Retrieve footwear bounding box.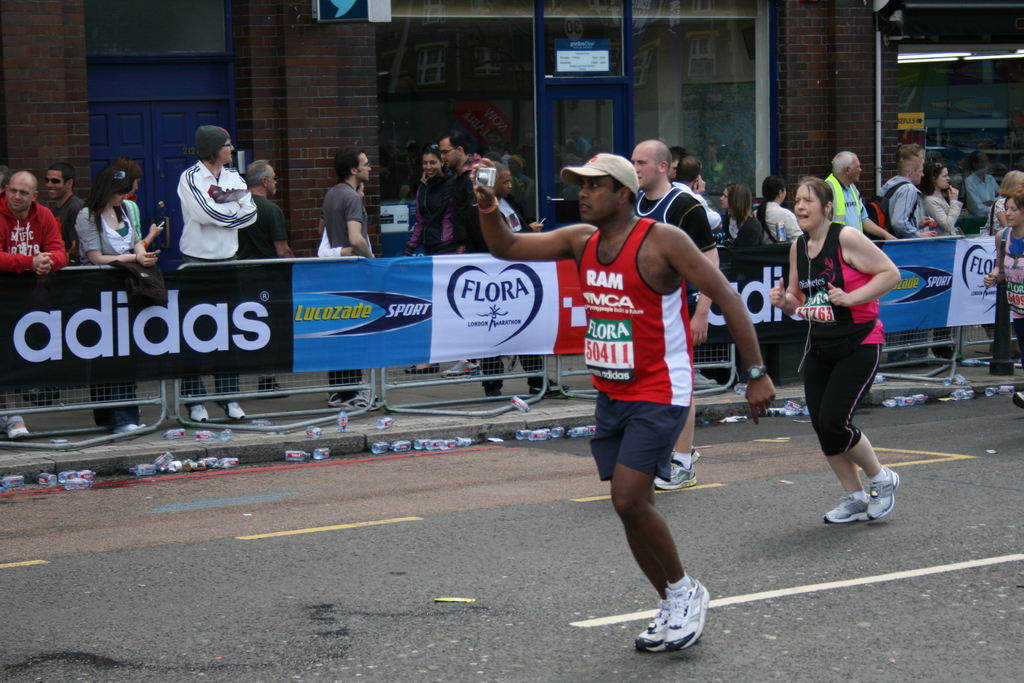
Bounding box: {"x1": 327, "y1": 383, "x2": 376, "y2": 407}.
